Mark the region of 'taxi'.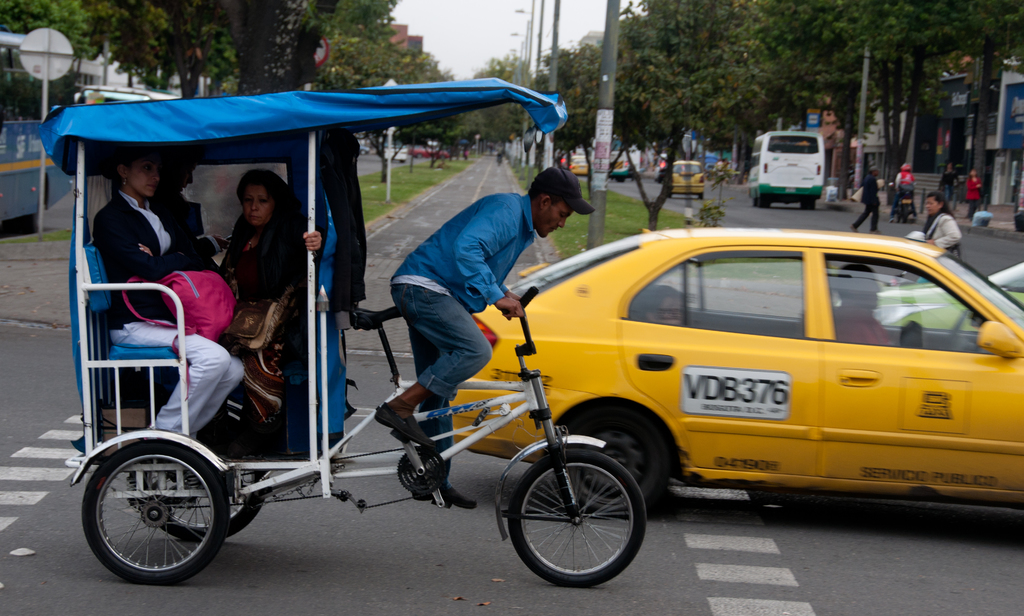
Region: x1=436, y1=215, x2=1023, y2=556.
